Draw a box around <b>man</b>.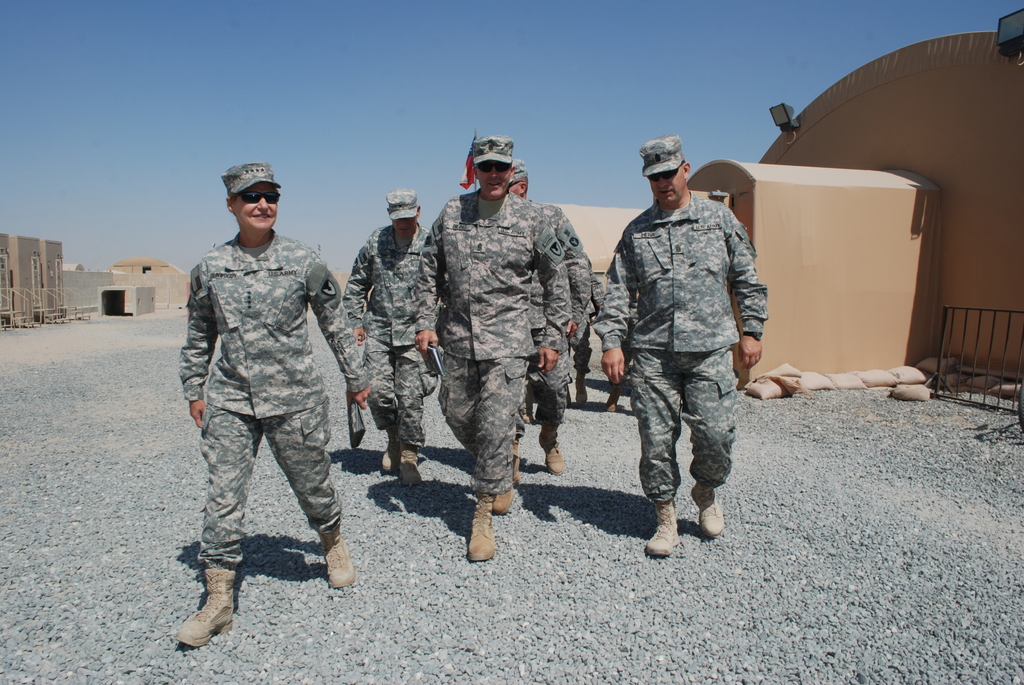
select_region(613, 129, 770, 577).
